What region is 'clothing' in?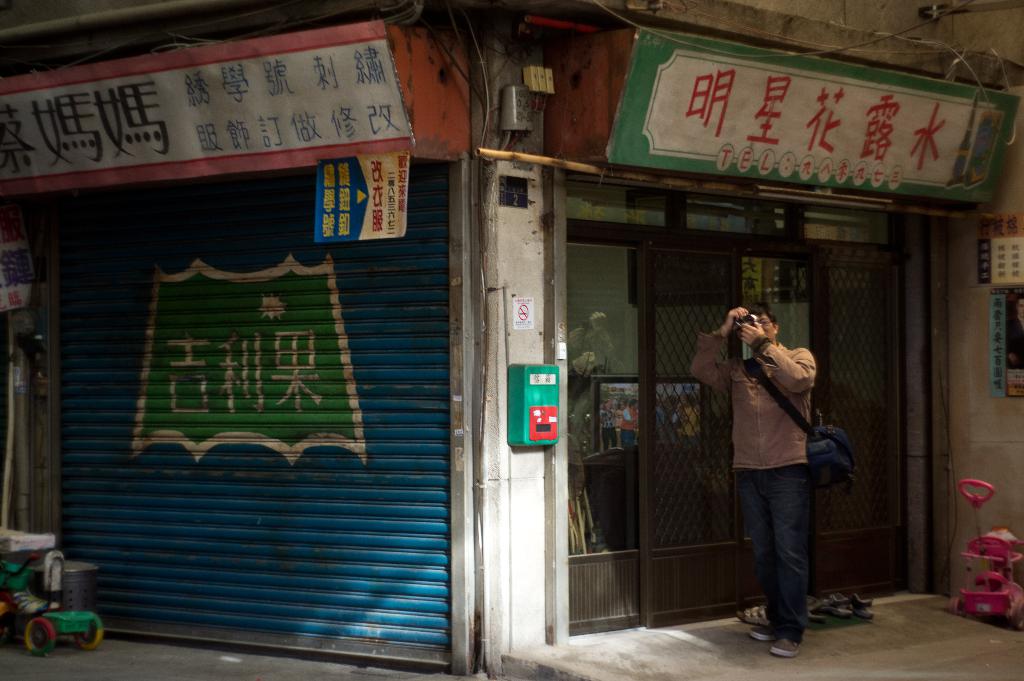
Rect(729, 327, 853, 648).
